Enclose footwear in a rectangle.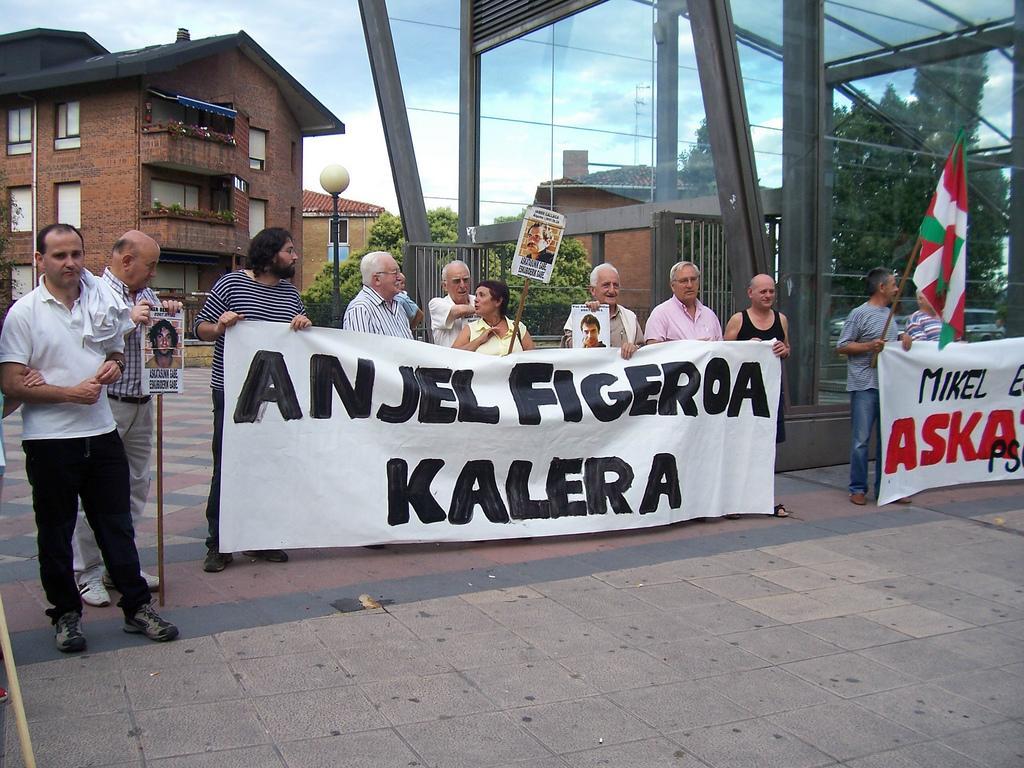
Rect(727, 513, 740, 519).
